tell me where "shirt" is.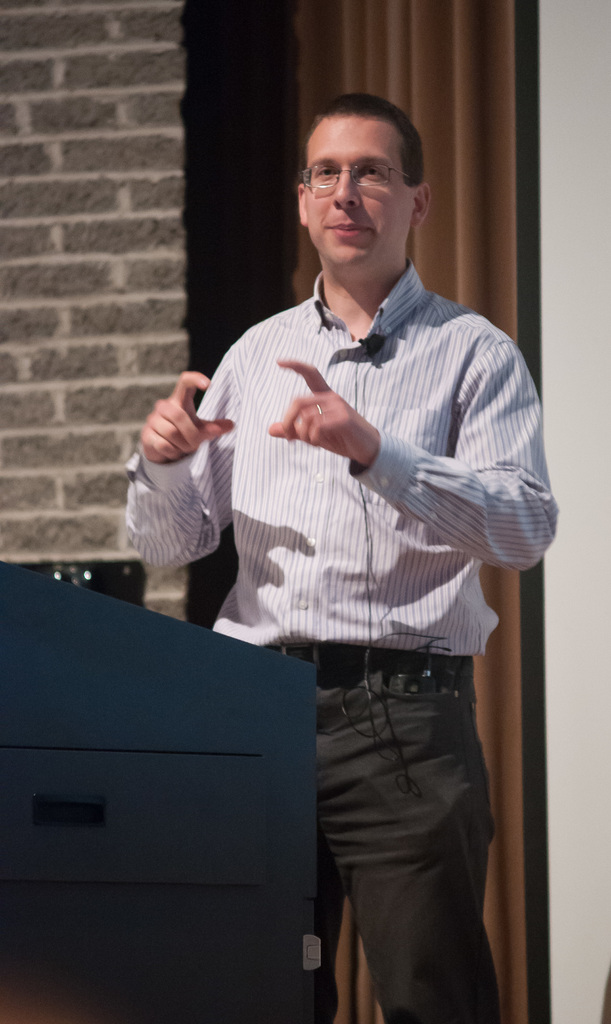
"shirt" is at x1=196, y1=234, x2=532, y2=662.
